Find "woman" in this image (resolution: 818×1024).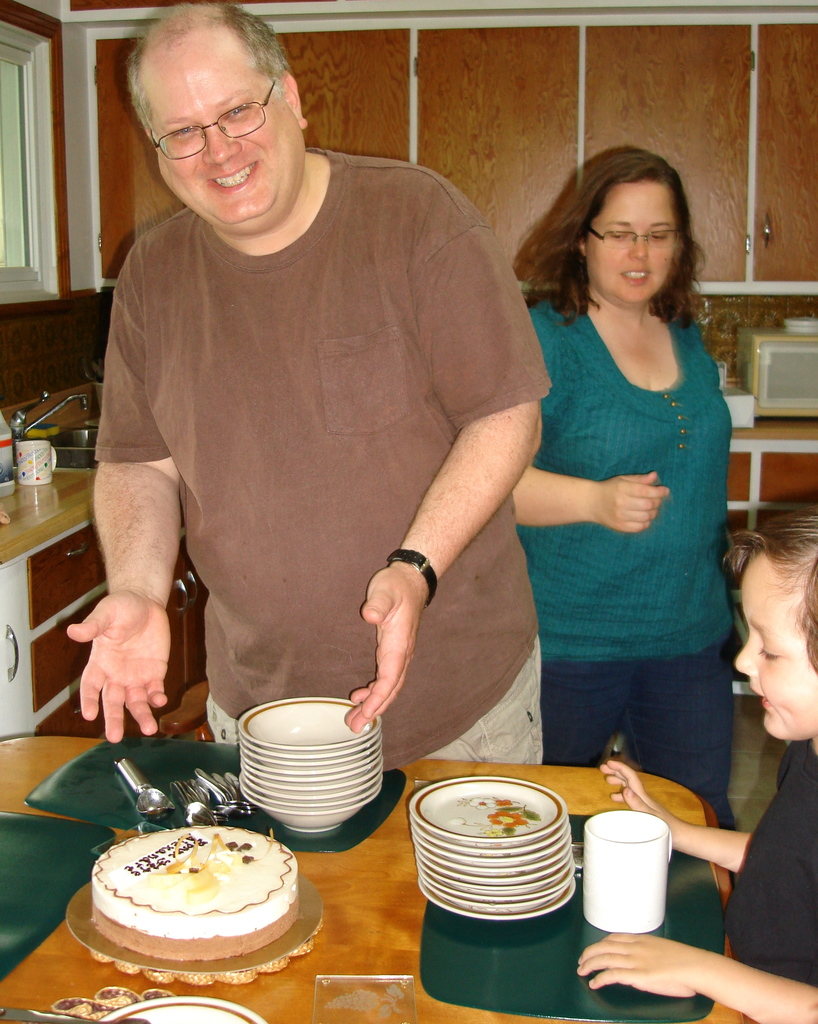
box(508, 147, 746, 824).
